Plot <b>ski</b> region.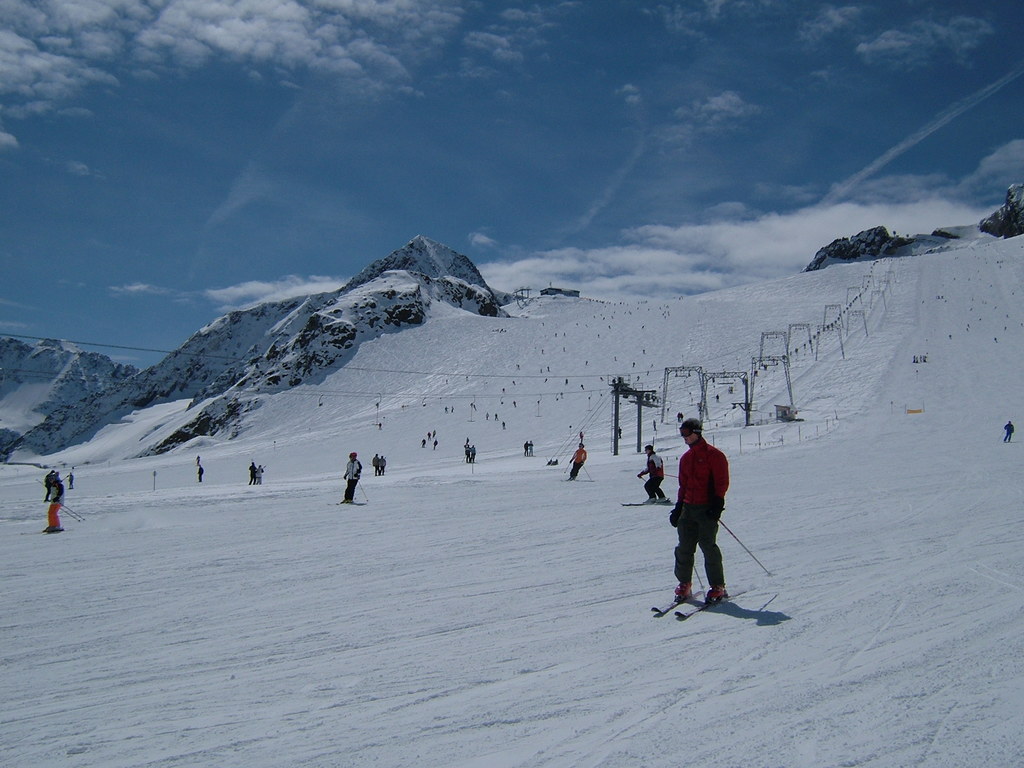
Plotted at pyautogui.locateOnScreen(620, 503, 678, 507).
